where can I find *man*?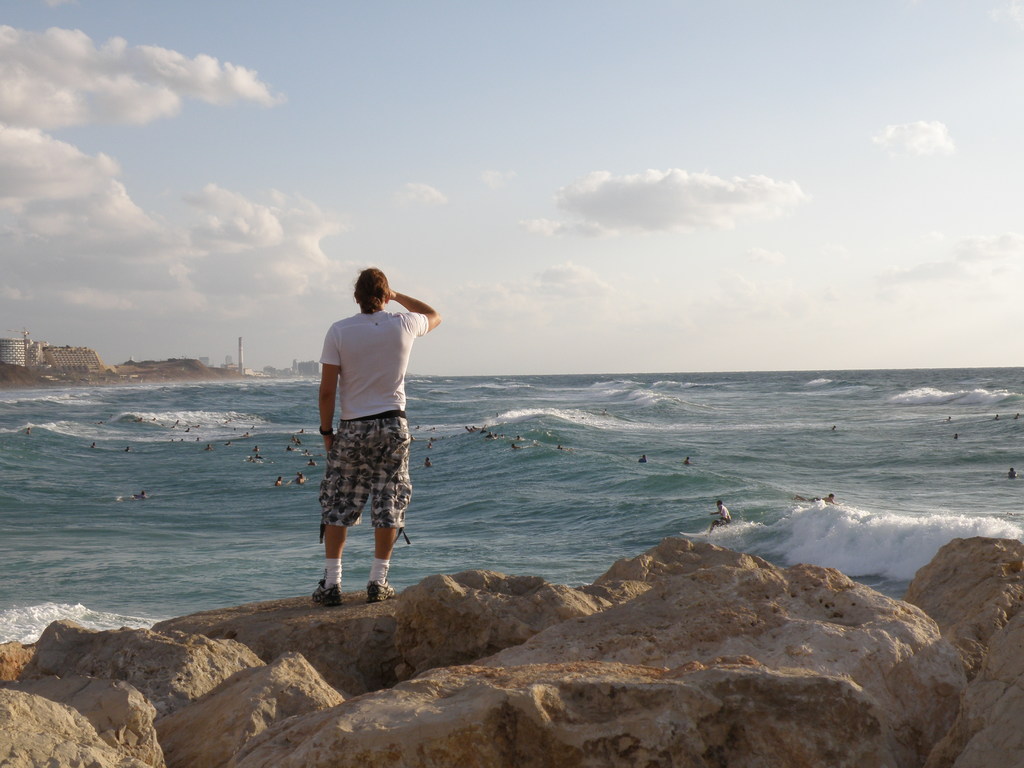
You can find it at bbox(484, 429, 490, 437).
